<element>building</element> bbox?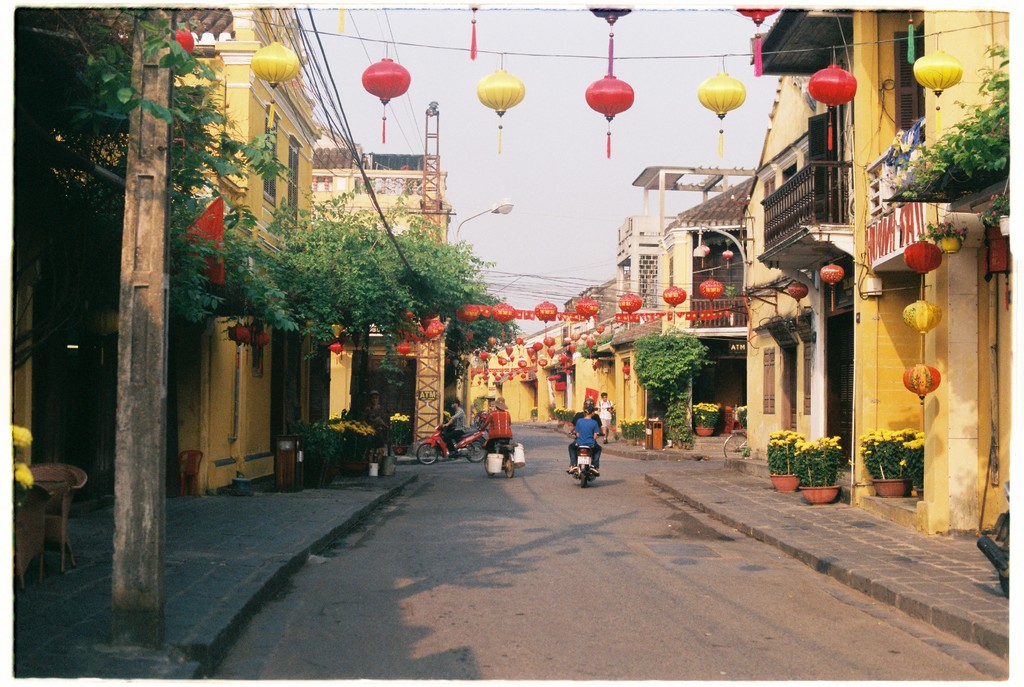
crop(659, 175, 755, 448)
